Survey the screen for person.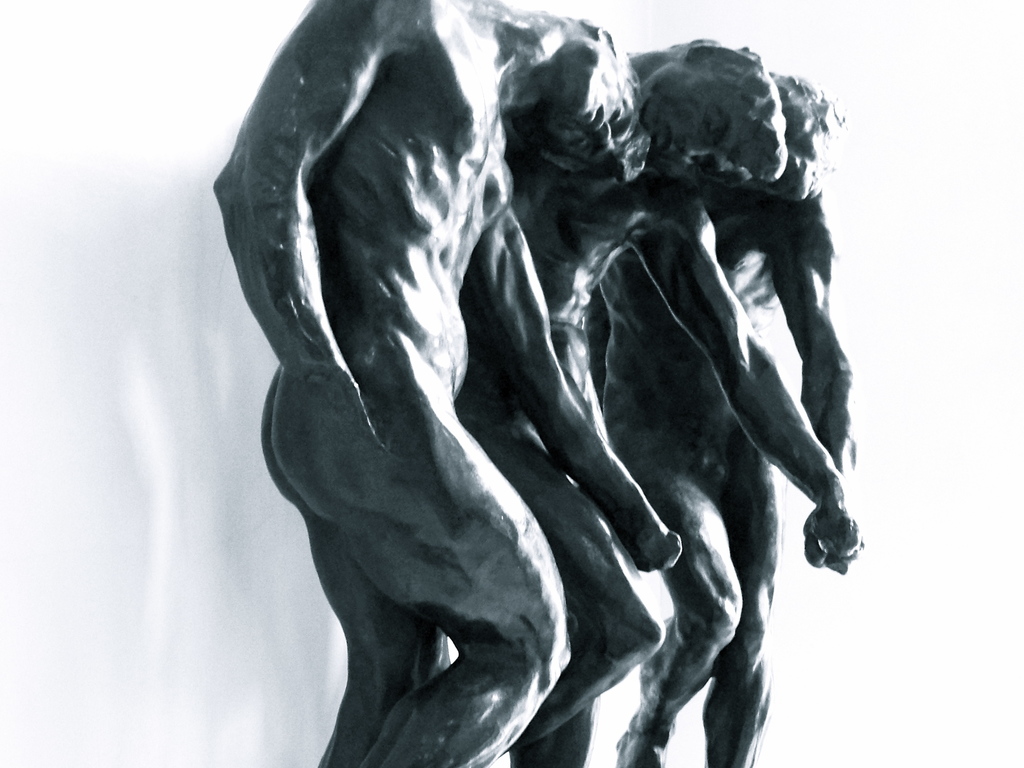
Survey found: (x1=604, y1=36, x2=870, y2=767).
